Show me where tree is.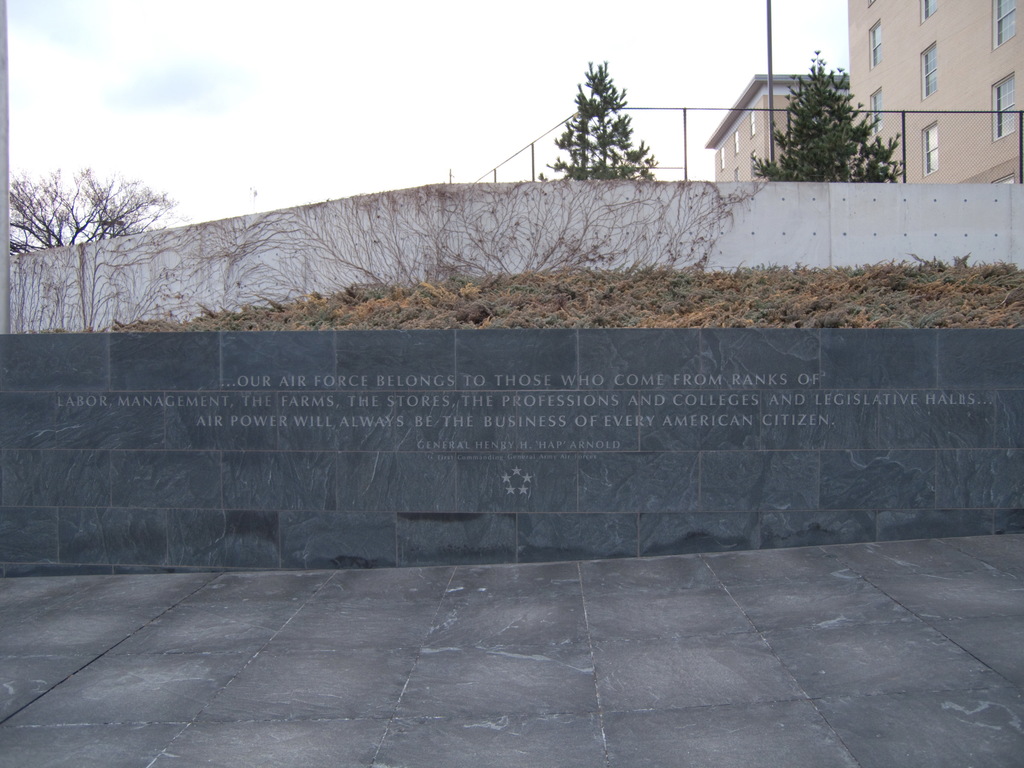
tree is at Rect(1, 163, 181, 262).
